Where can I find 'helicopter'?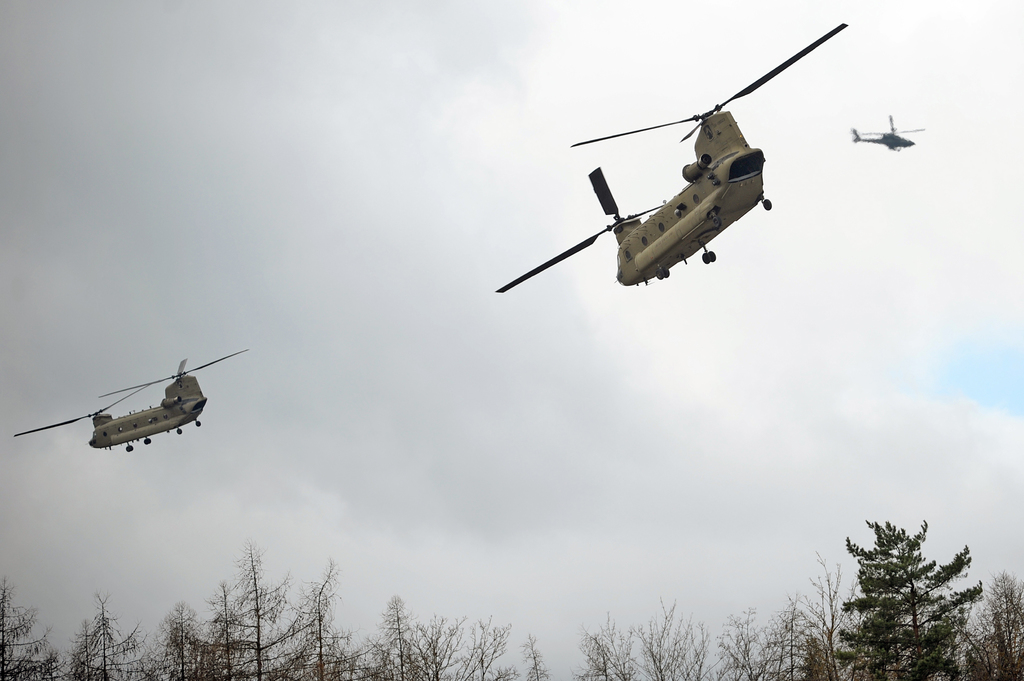
You can find it at [left=14, top=351, right=250, bottom=454].
